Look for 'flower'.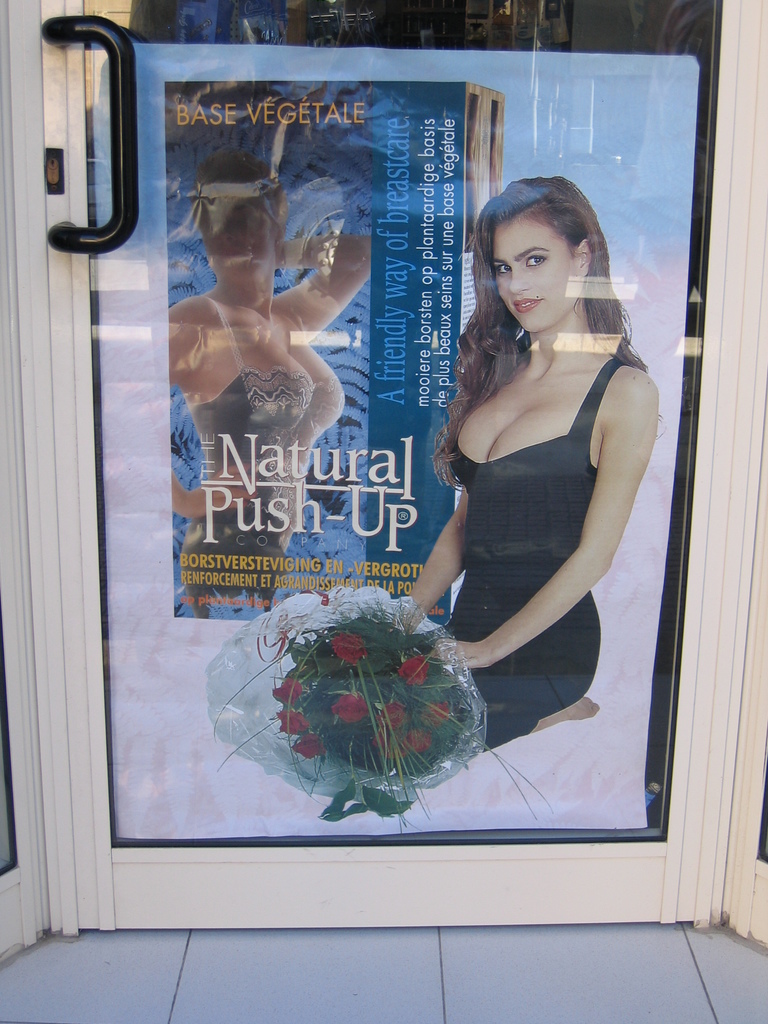
Found: [x1=333, y1=689, x2=366, y2=722].
